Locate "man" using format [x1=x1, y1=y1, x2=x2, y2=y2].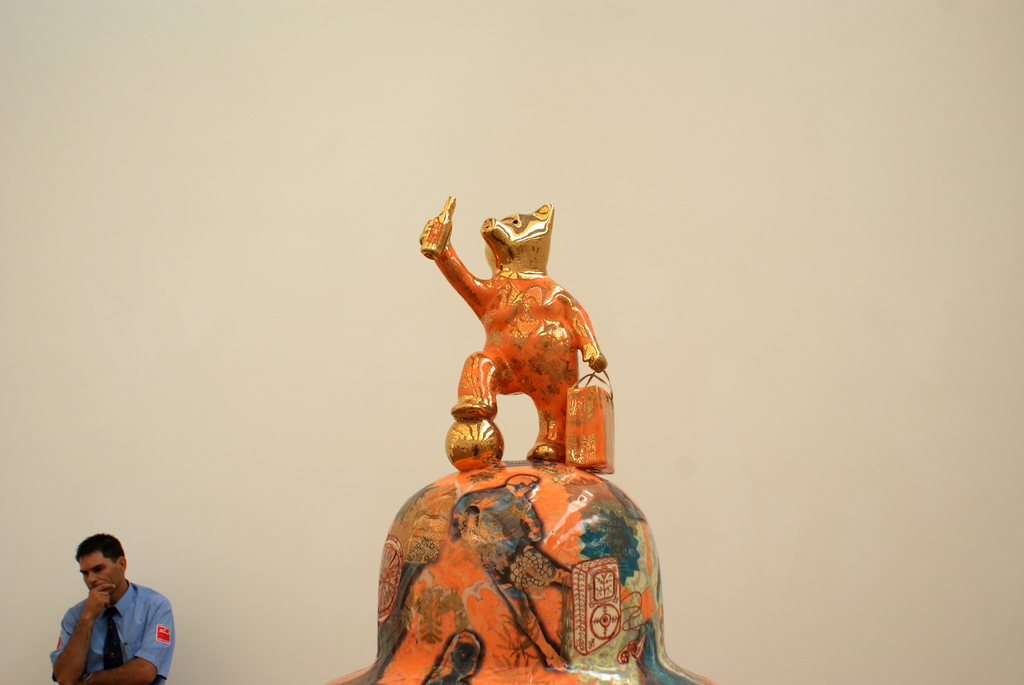
[x1=47, y1=542, x2=184, y2=684].
